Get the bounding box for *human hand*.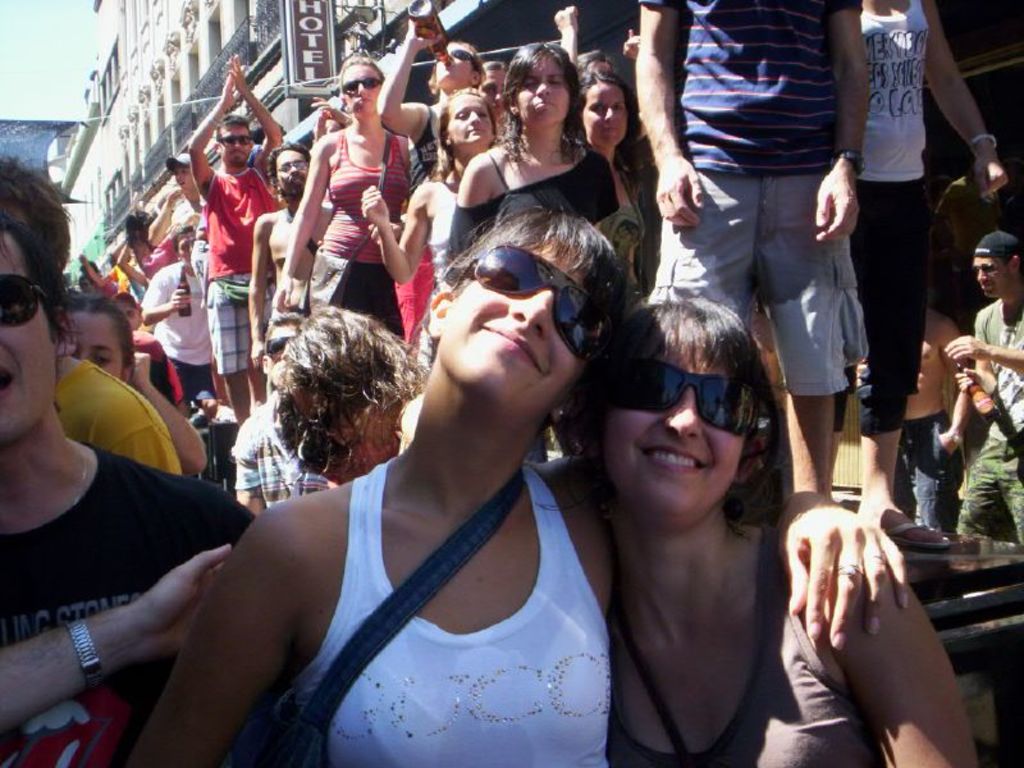
307 95 343 122.
